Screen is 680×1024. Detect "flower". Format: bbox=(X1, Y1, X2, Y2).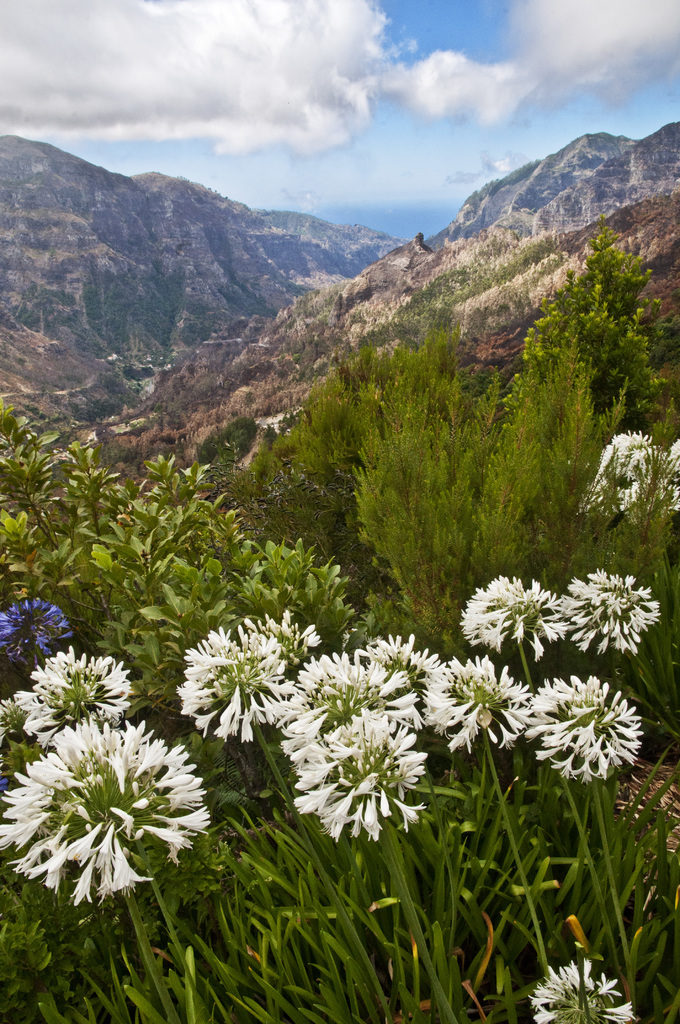
bbox=(177, 622, 292, 748).
